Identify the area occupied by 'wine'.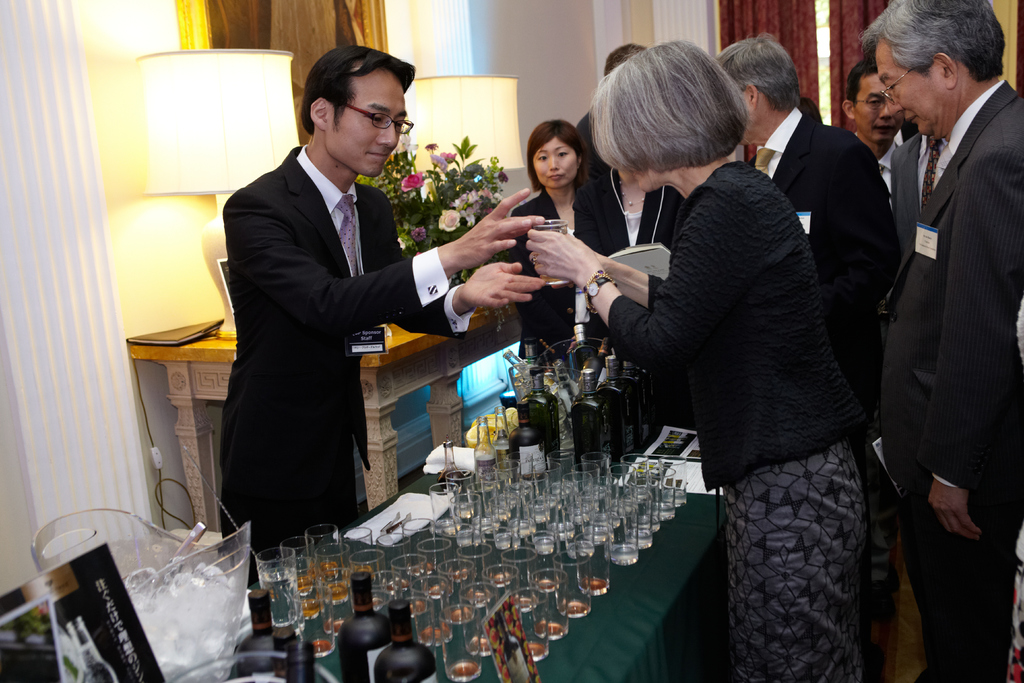
Area: rect(565, 363, 616, 466).
